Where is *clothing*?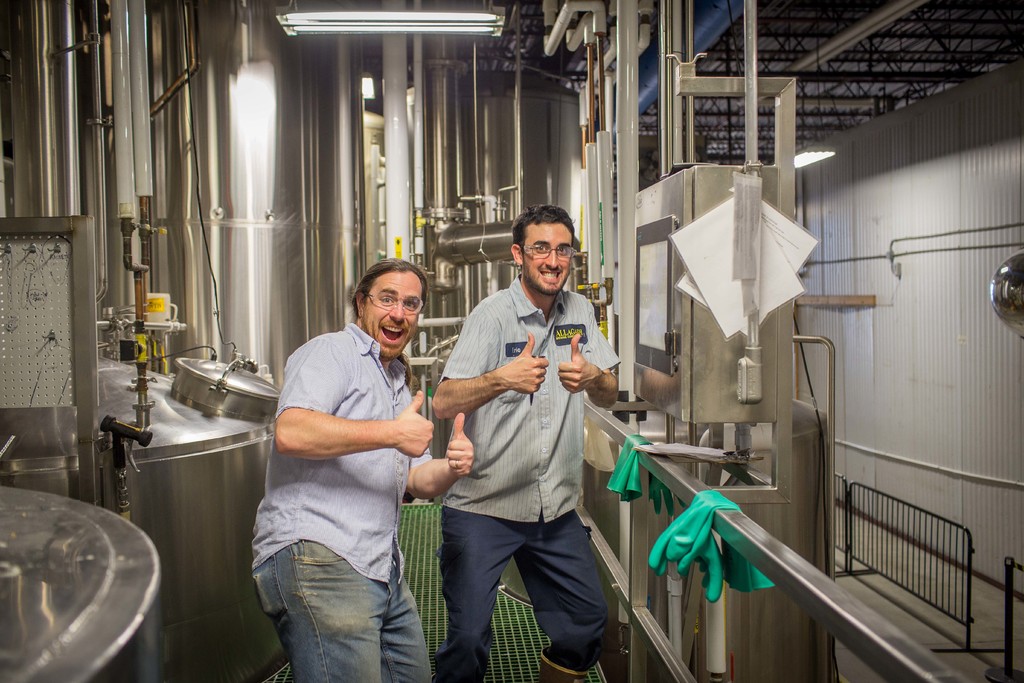
[x1=252, y1=320, x2=436, y2=682].
